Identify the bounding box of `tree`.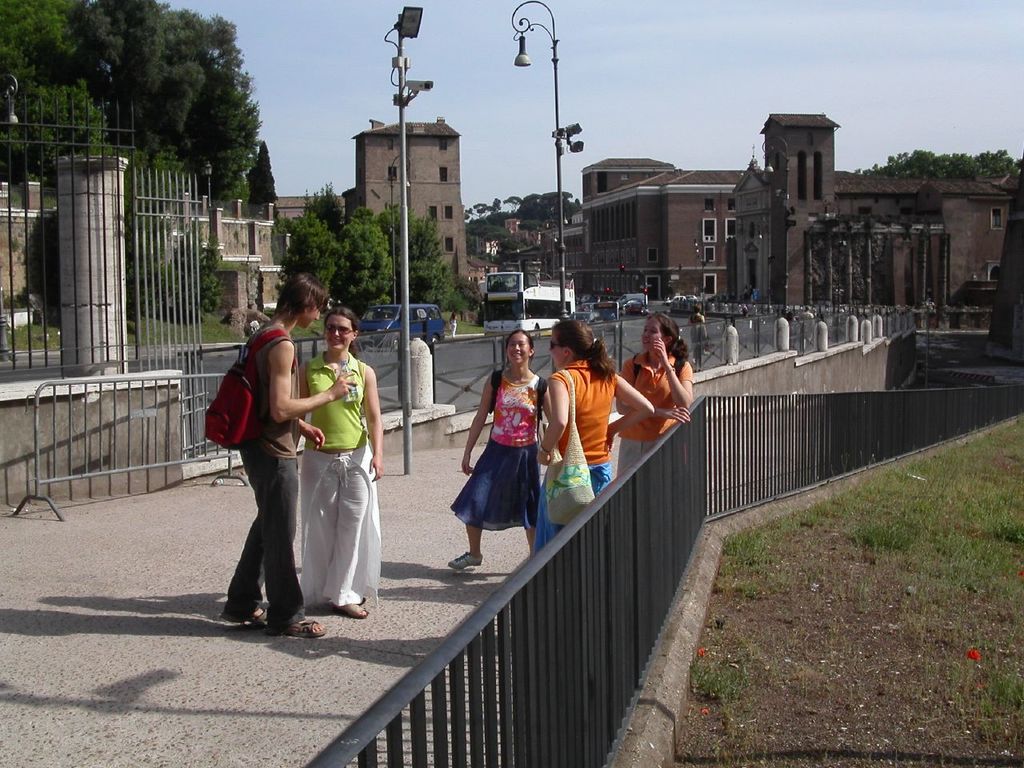
58,15,266,179.
